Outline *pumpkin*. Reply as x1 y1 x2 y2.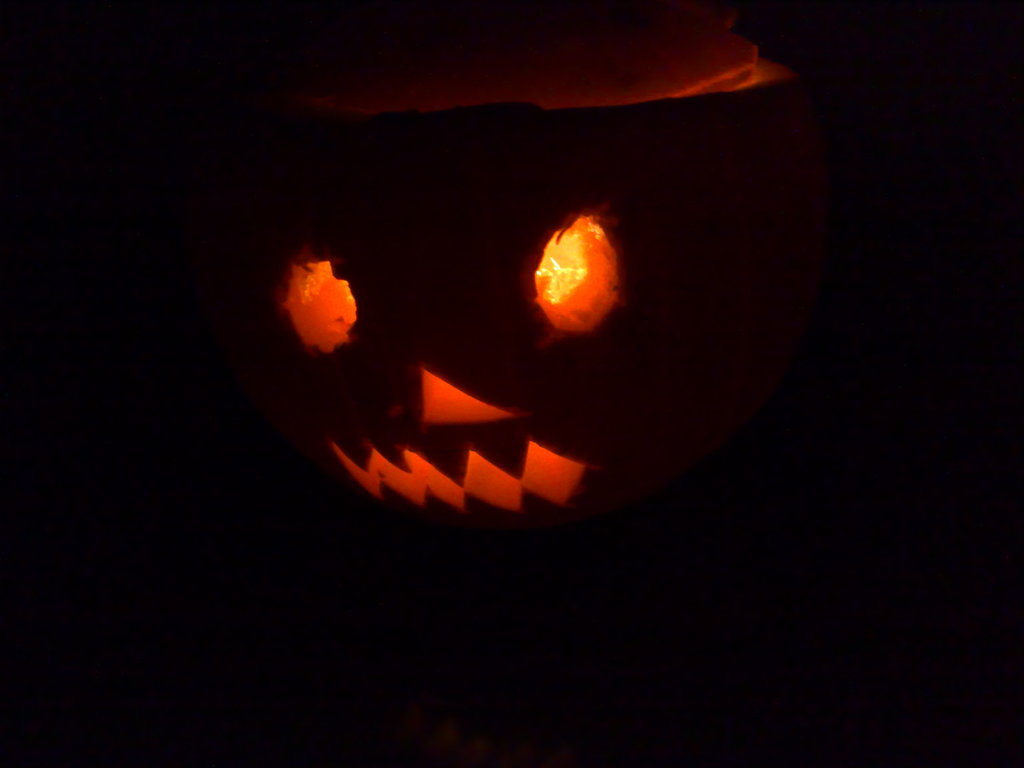
186 1 844 573.
